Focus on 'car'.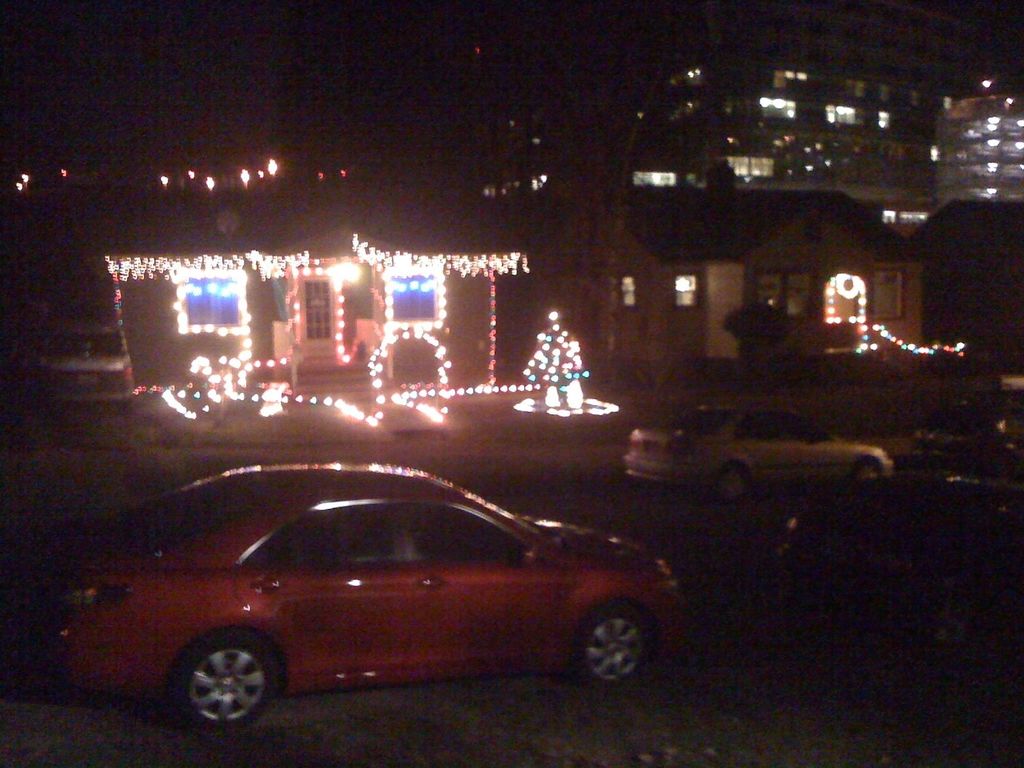
Focused at {"left": 911, "top": 373, "right": 1023, "bottom": 450}.
